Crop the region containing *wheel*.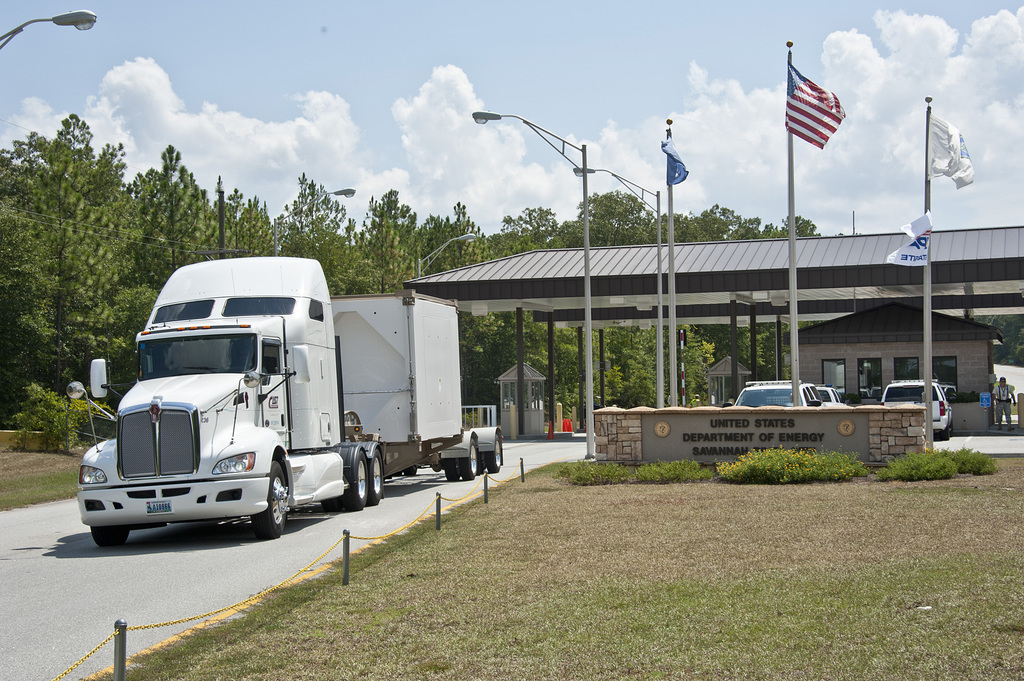
Crop region: 493,432,502,469.
